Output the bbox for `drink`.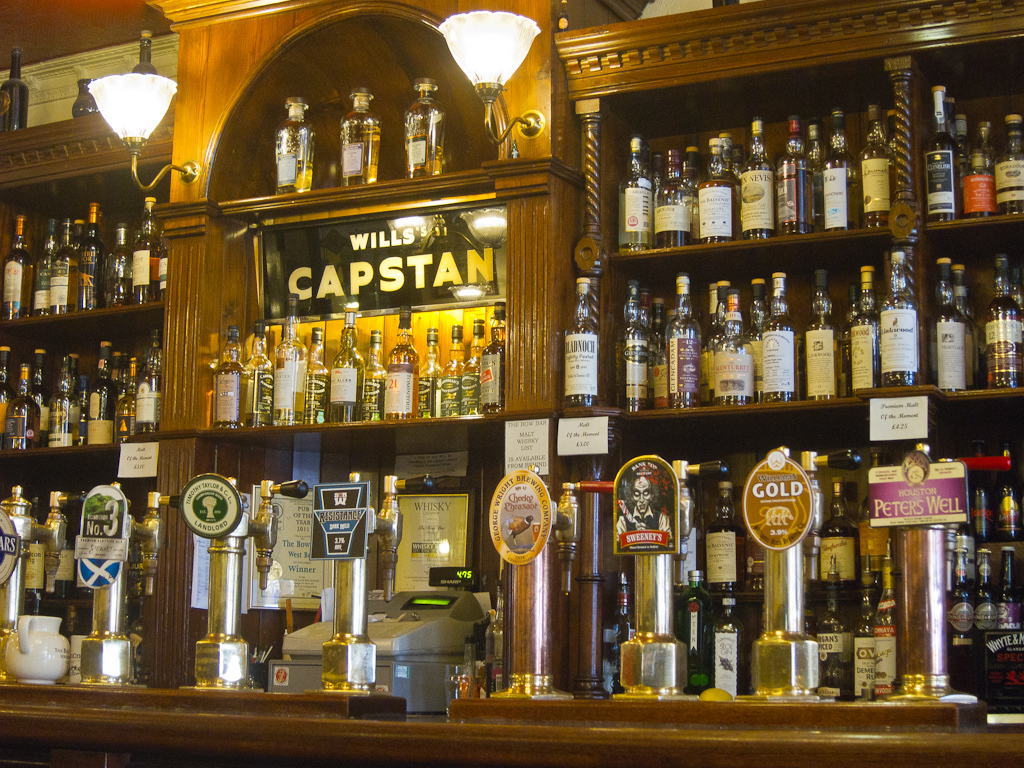
bbox=[613, 243, 917, 408].
